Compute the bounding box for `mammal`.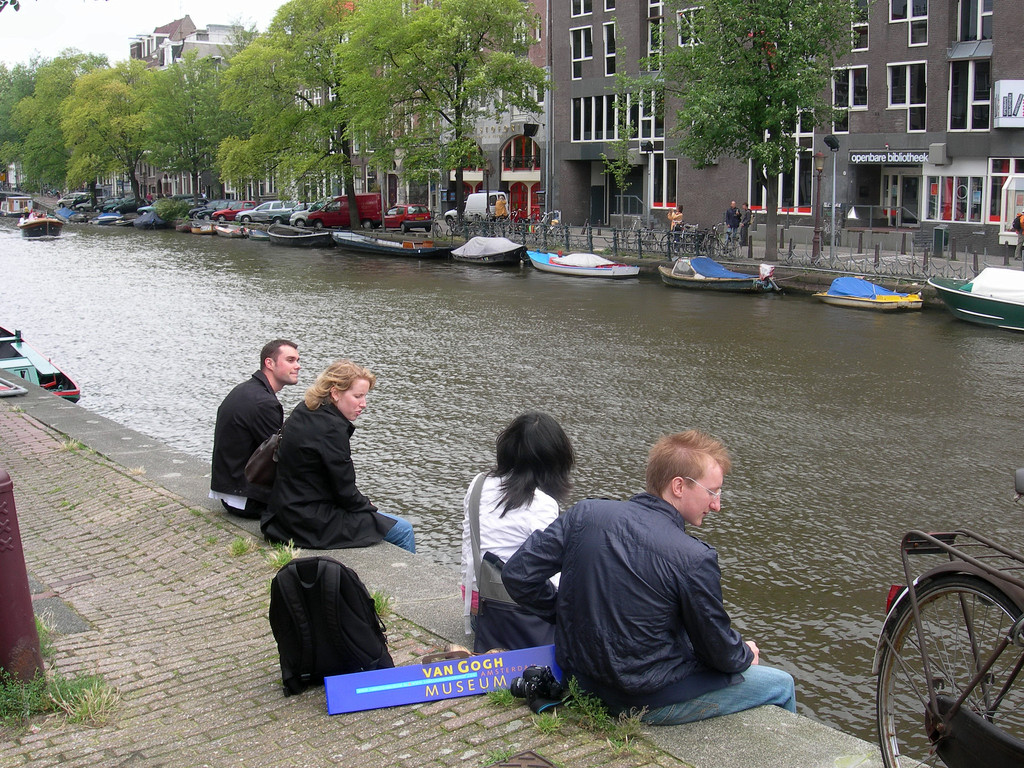
x1=262, y1=362, x2=419, y2=548.
